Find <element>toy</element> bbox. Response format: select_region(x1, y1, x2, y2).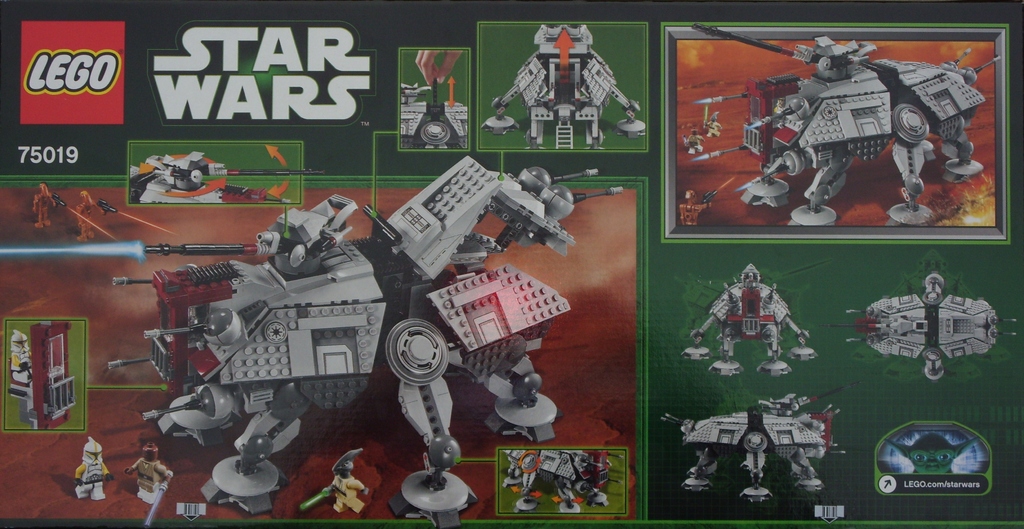
select_region(296, 444, 366, 516).
